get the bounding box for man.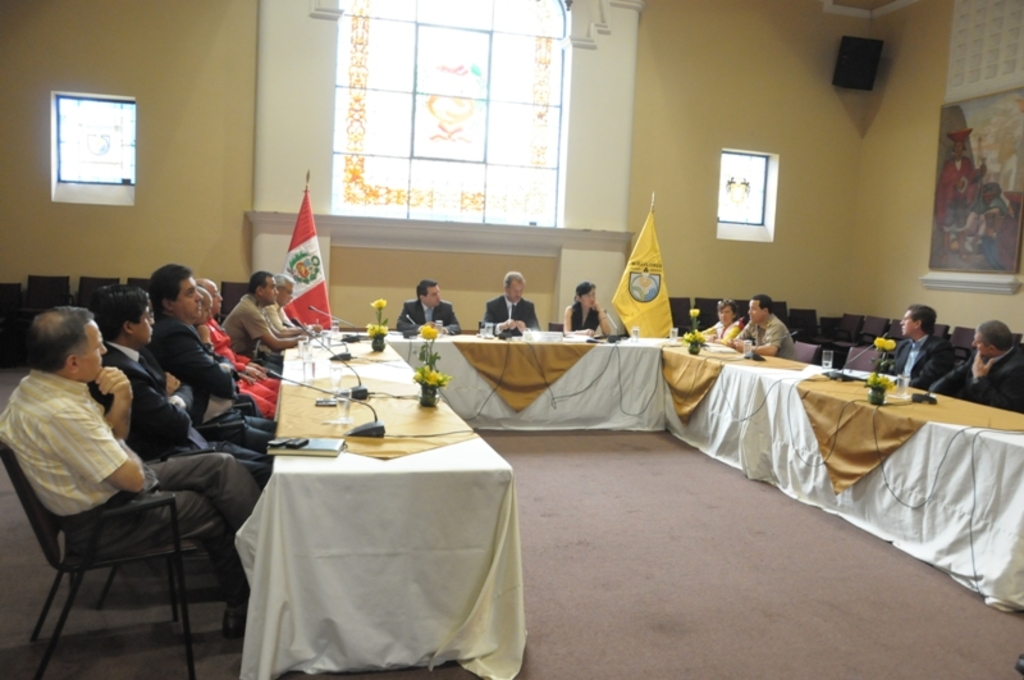
479,270,561,338.
